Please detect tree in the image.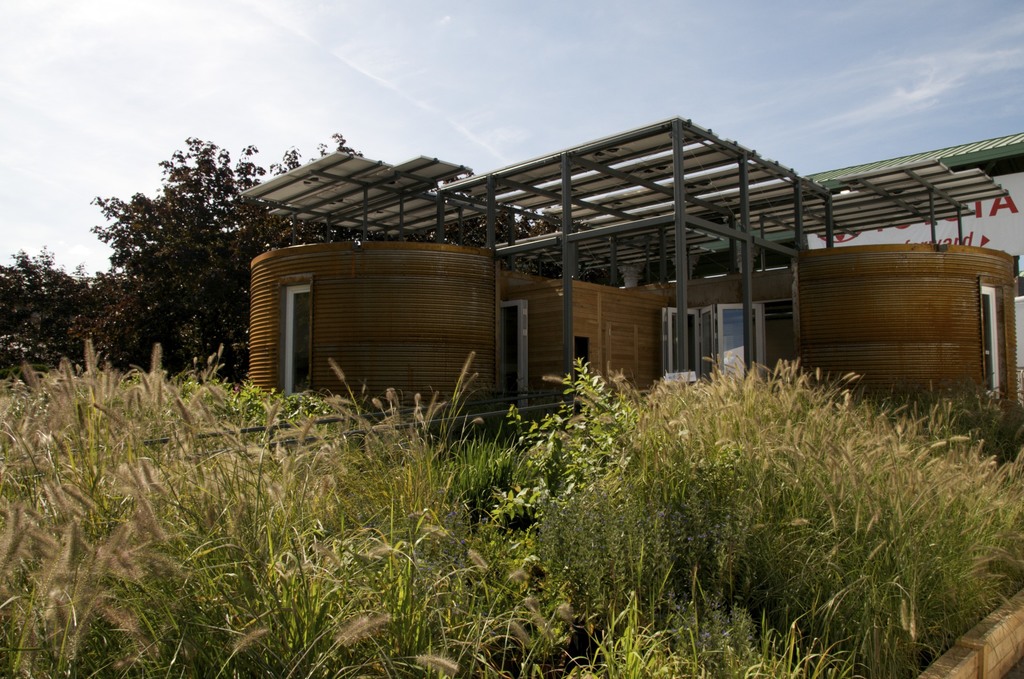
83,122,269,384.
